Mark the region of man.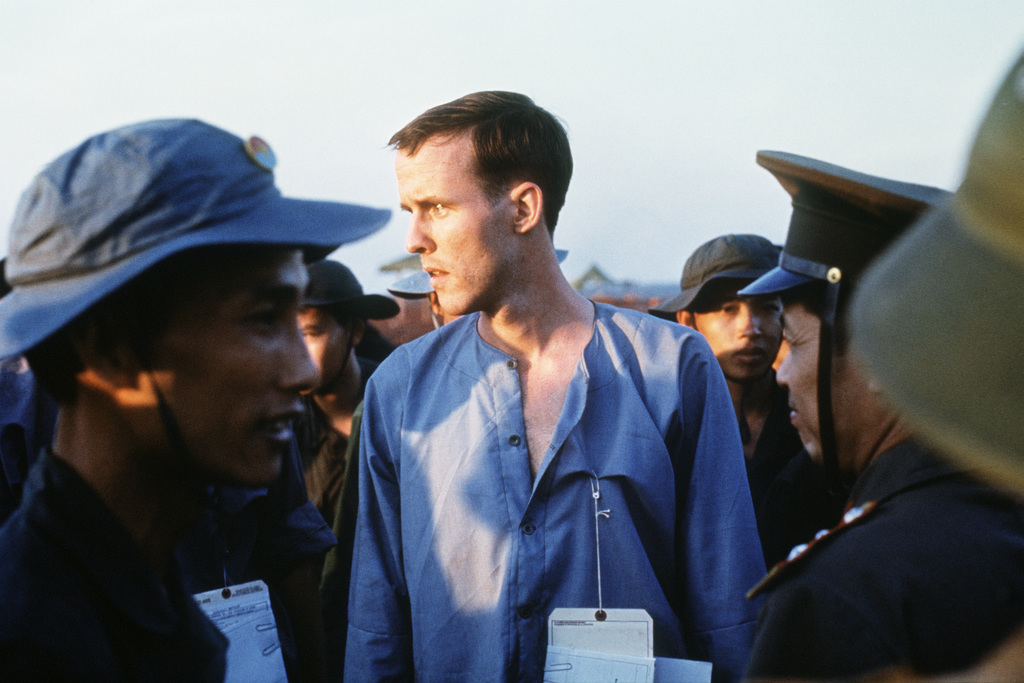
Region: (x1=337, y1=97, x2=769, y2=682).
